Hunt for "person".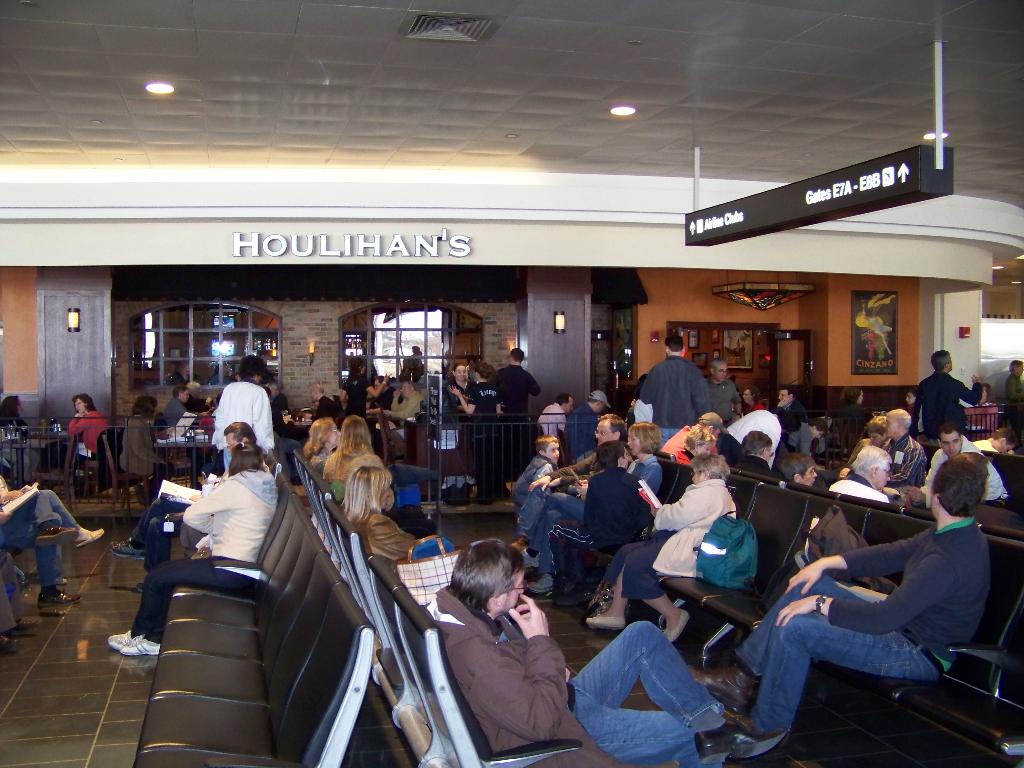
Hunted down at 520, 419, 668, 590.
